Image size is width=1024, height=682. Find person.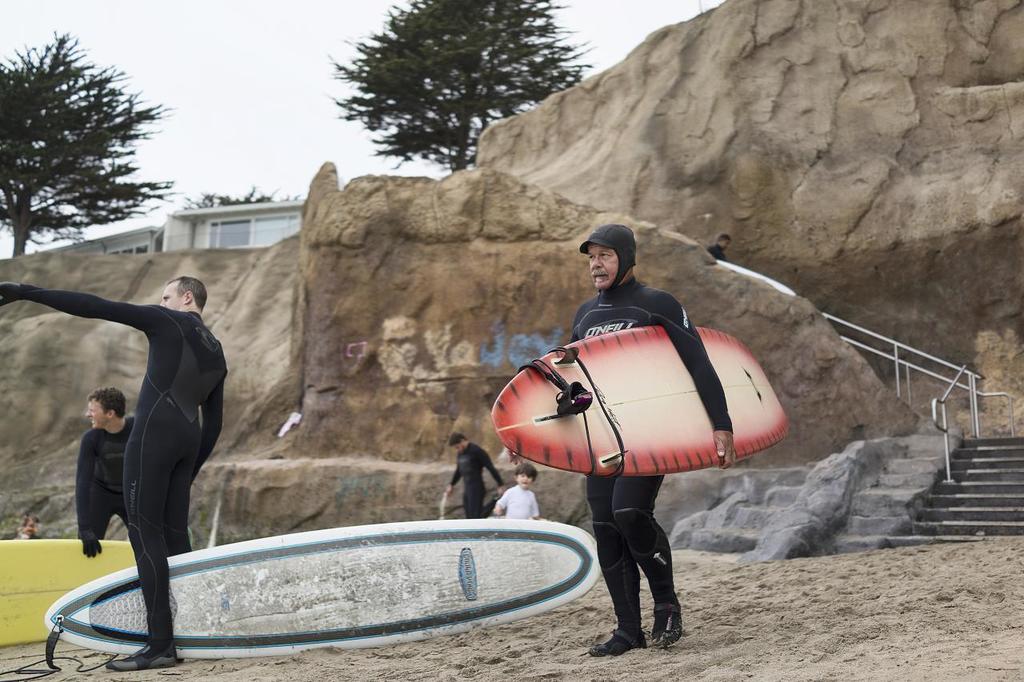
(75,386,136,556).
